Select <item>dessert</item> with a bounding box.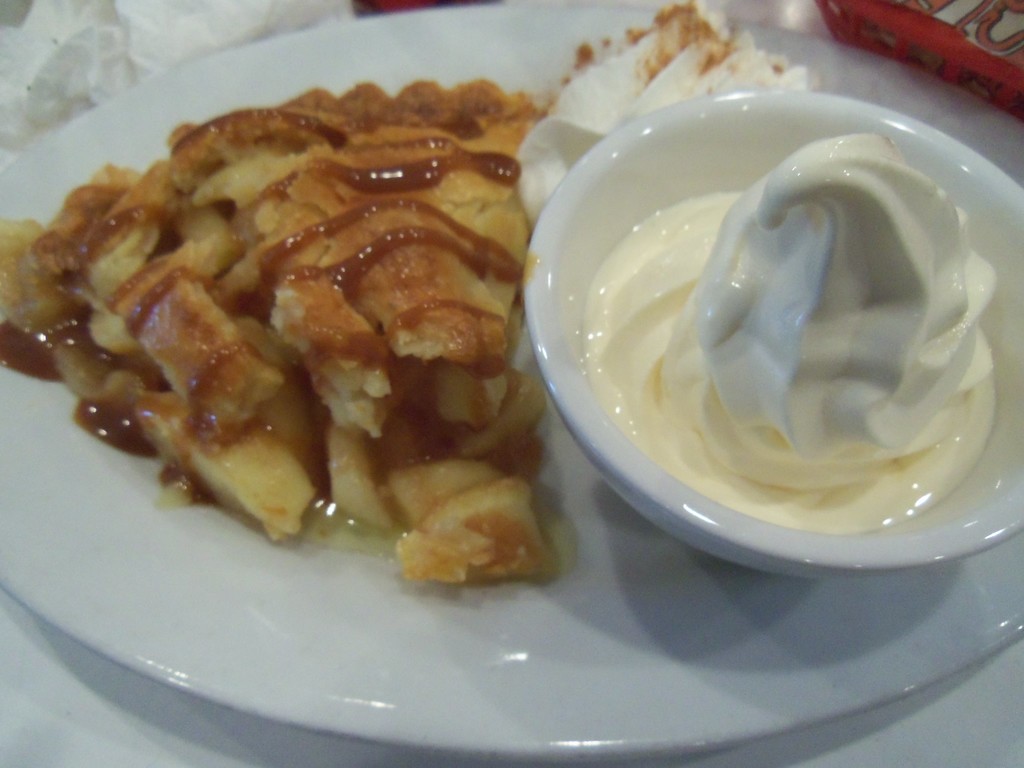
x1=0, y1=70, x2=586, y2=592.
